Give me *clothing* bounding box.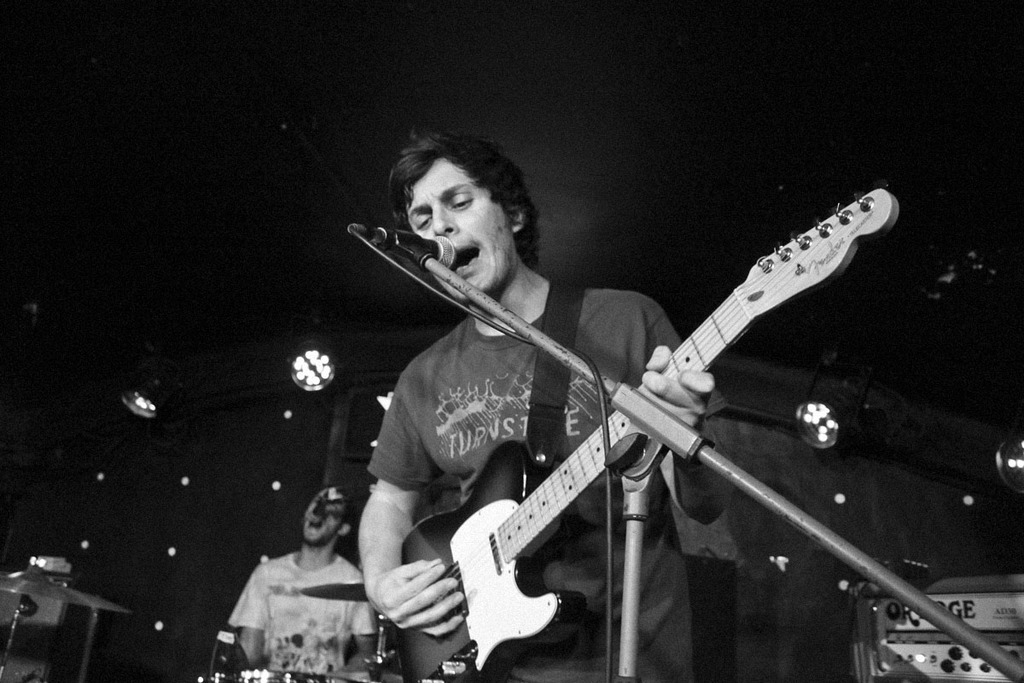
[364, 281, 728, 682].
